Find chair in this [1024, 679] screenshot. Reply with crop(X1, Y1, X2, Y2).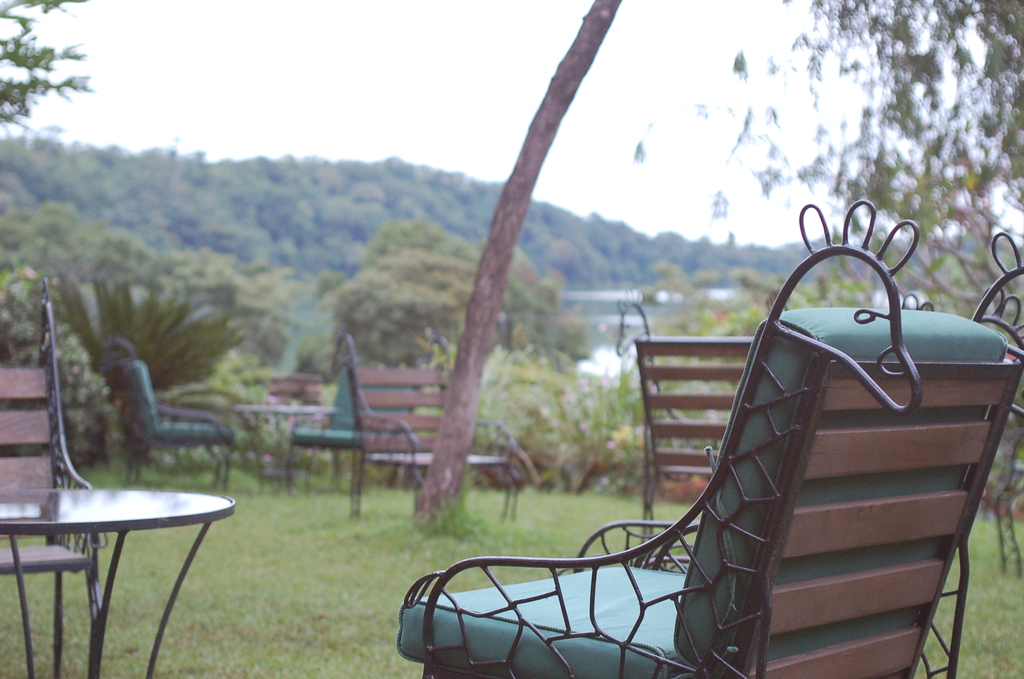
crop(0, 276, 101, 678).
